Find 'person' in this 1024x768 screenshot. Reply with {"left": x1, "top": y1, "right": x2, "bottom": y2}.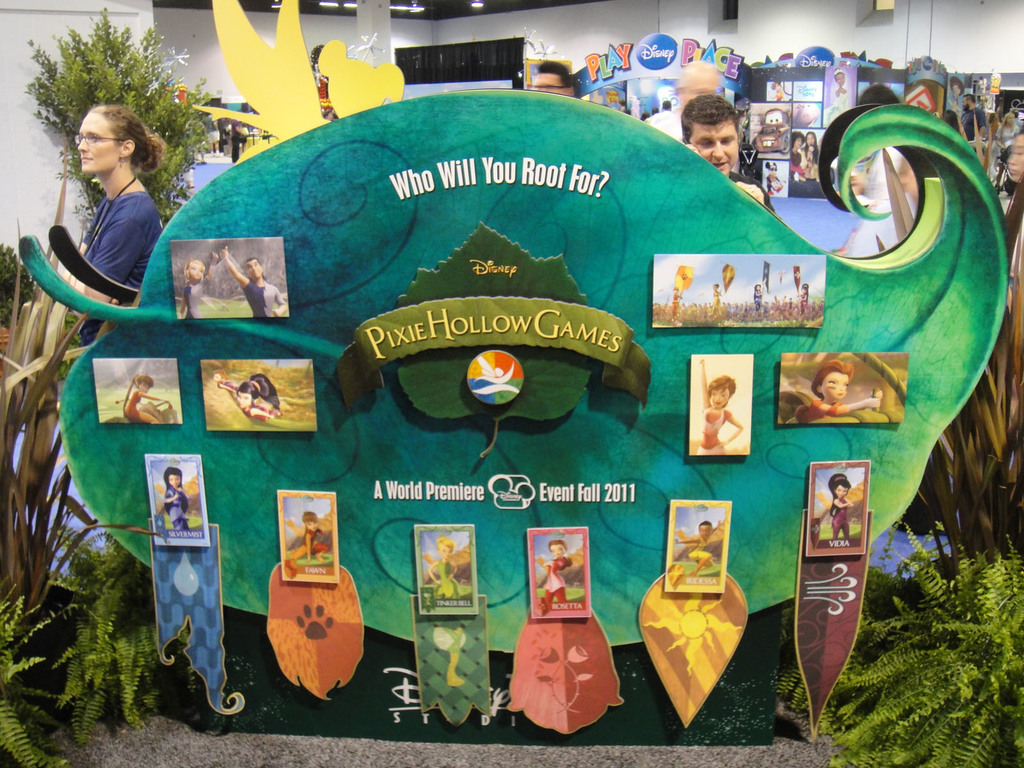
{"left": 637, "top": 114, "right": 647, "bottom": 122}.
